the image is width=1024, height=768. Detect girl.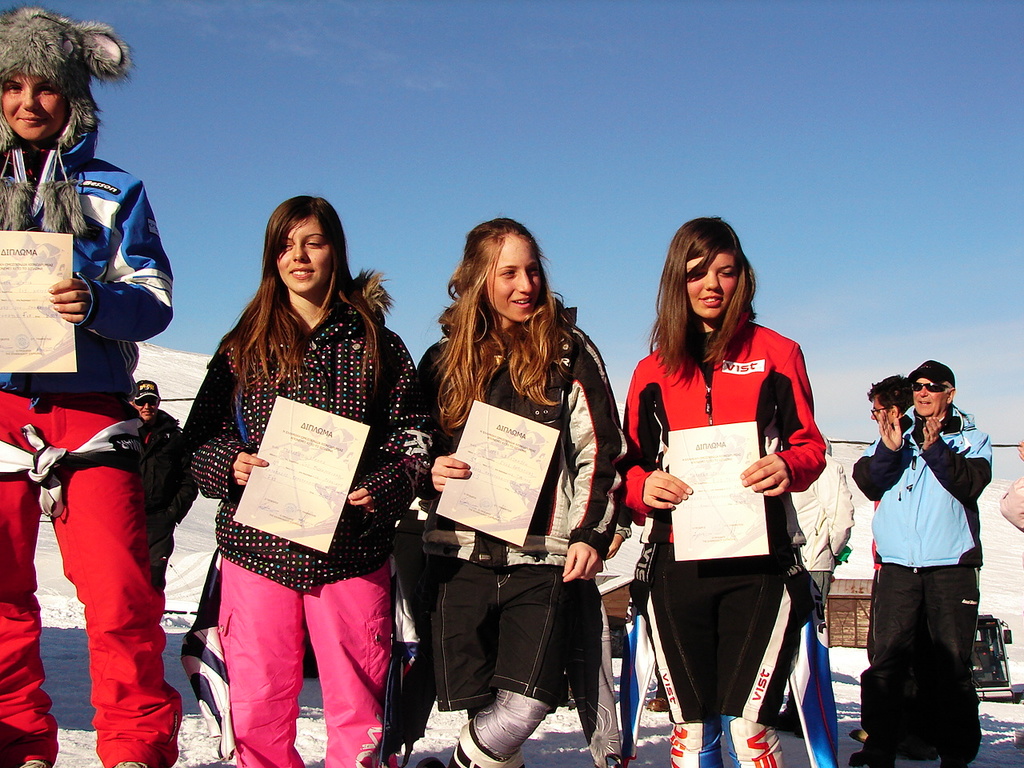
Detection: l=628, t=222, r=828, b=766.
